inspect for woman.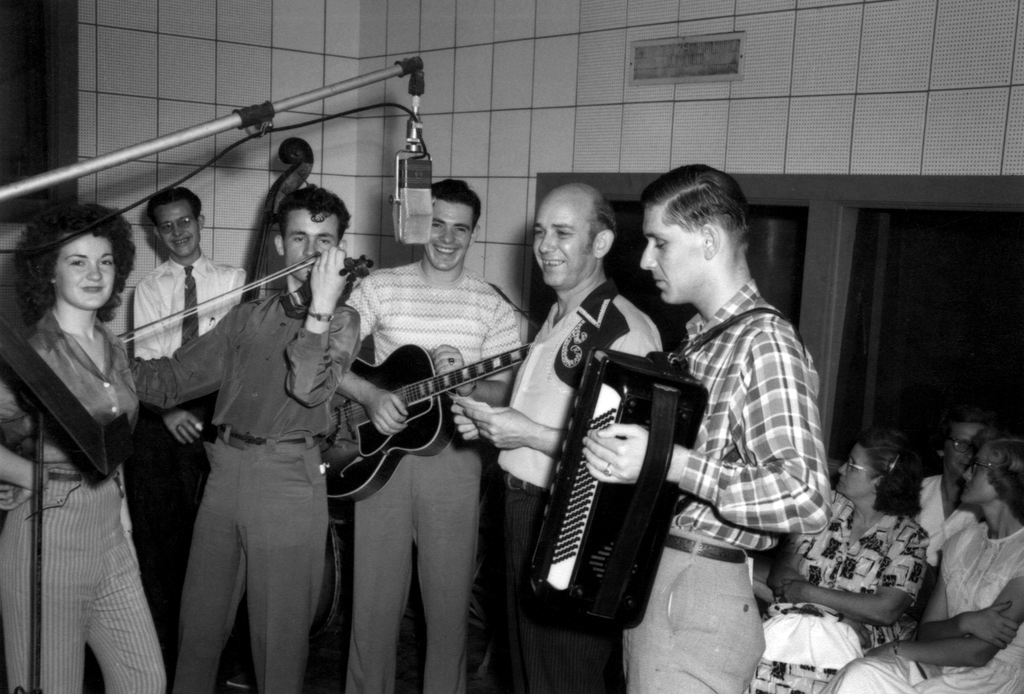
Inspection: left=909, top=414, right=987, bottom=566.
